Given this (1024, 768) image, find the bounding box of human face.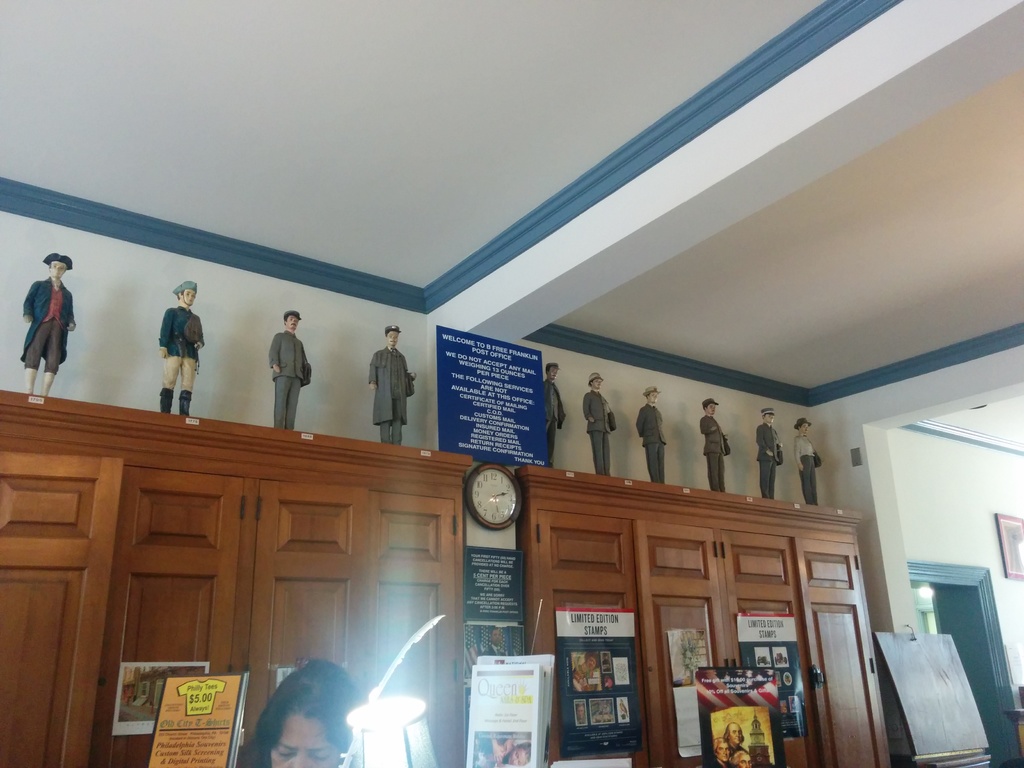
crop(650, 393, 657, 405).
